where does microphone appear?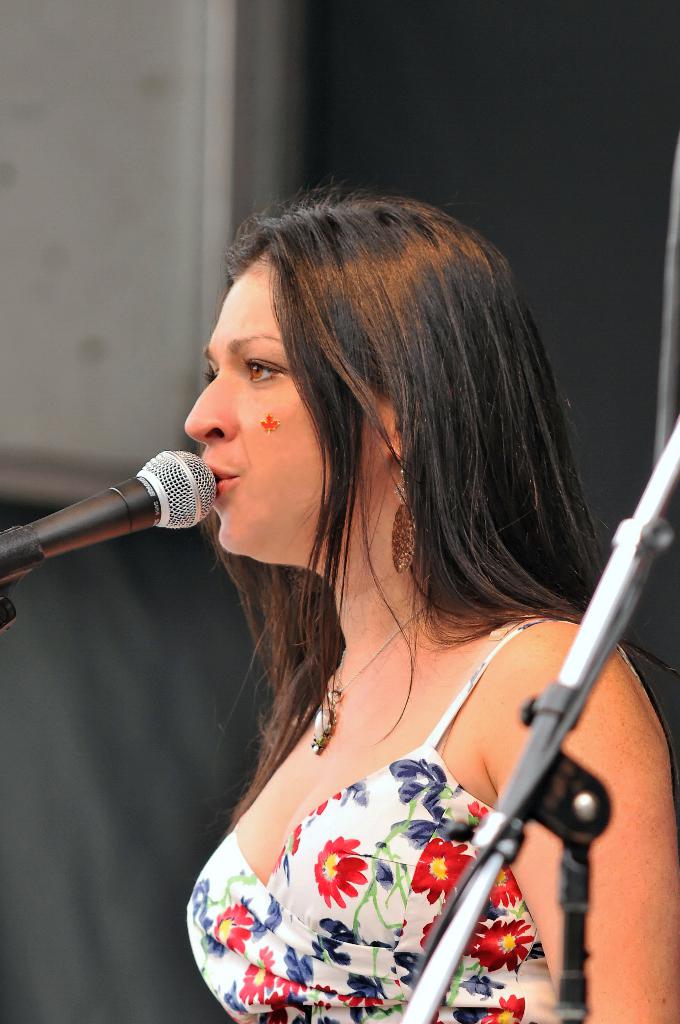
Appears at [0,445,220,583].
